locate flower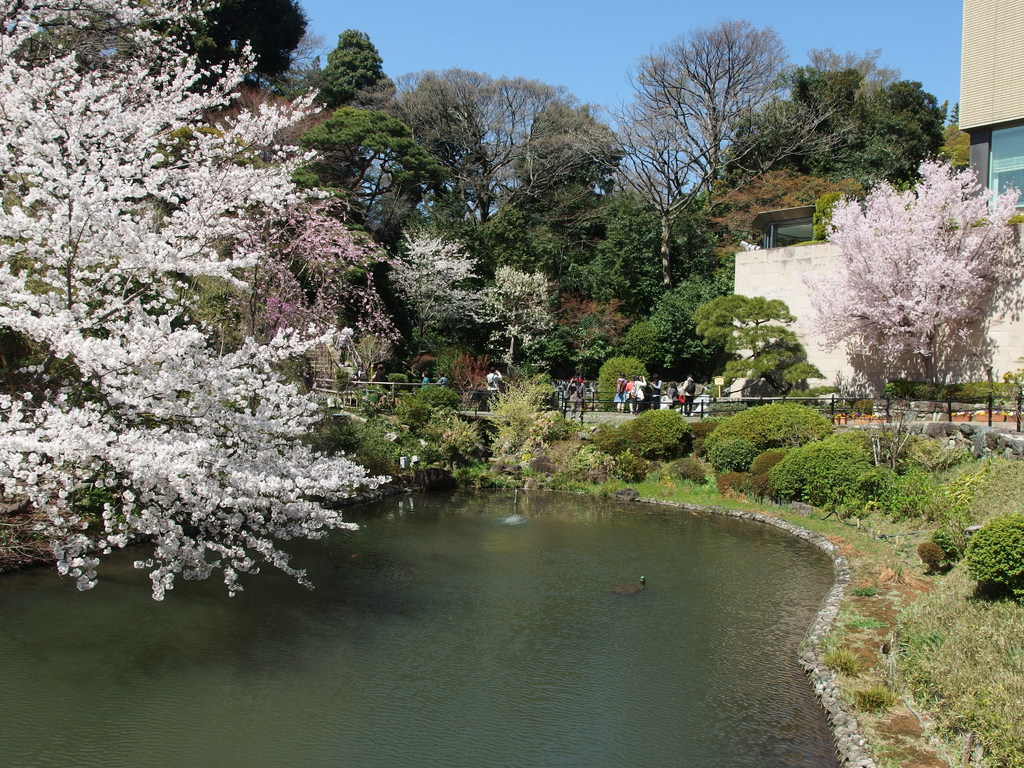
[left=387, top=224, right=506, bottom=327]
